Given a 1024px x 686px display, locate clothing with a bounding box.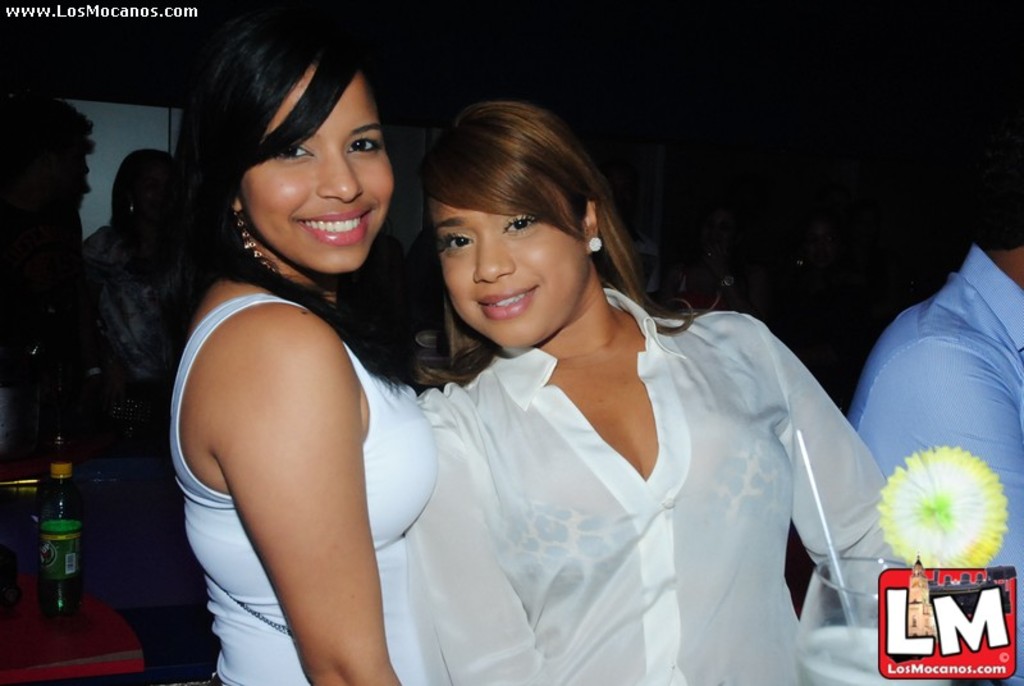
Located: pyautogui.locateOnScreen(836, 247, 1023, 685).
